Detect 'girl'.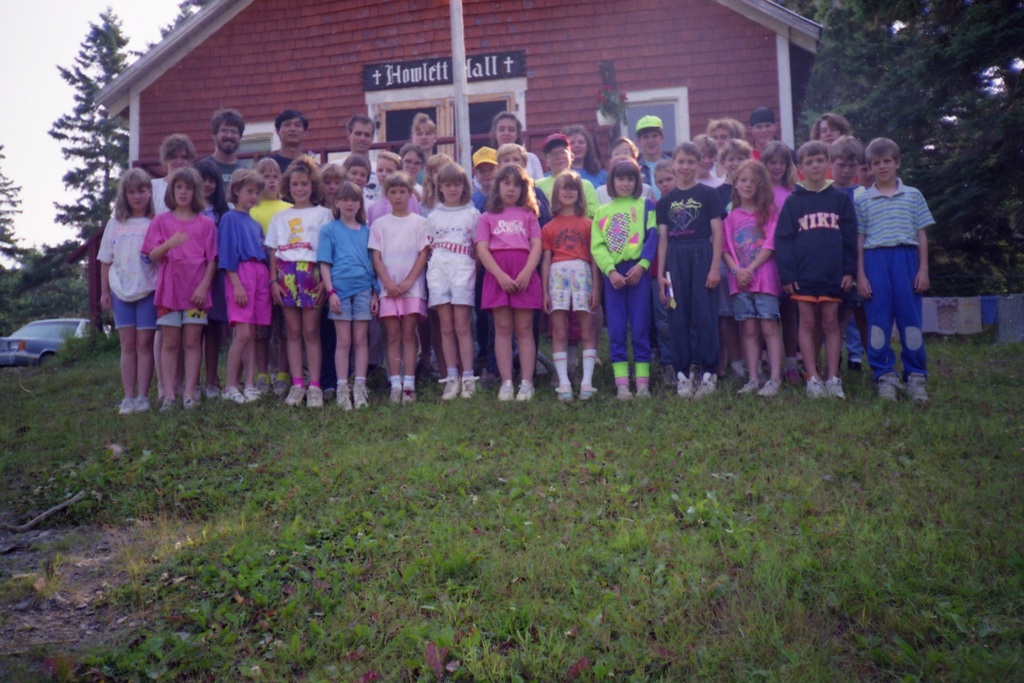
Detected at locate(372, 176, 434, 406).
